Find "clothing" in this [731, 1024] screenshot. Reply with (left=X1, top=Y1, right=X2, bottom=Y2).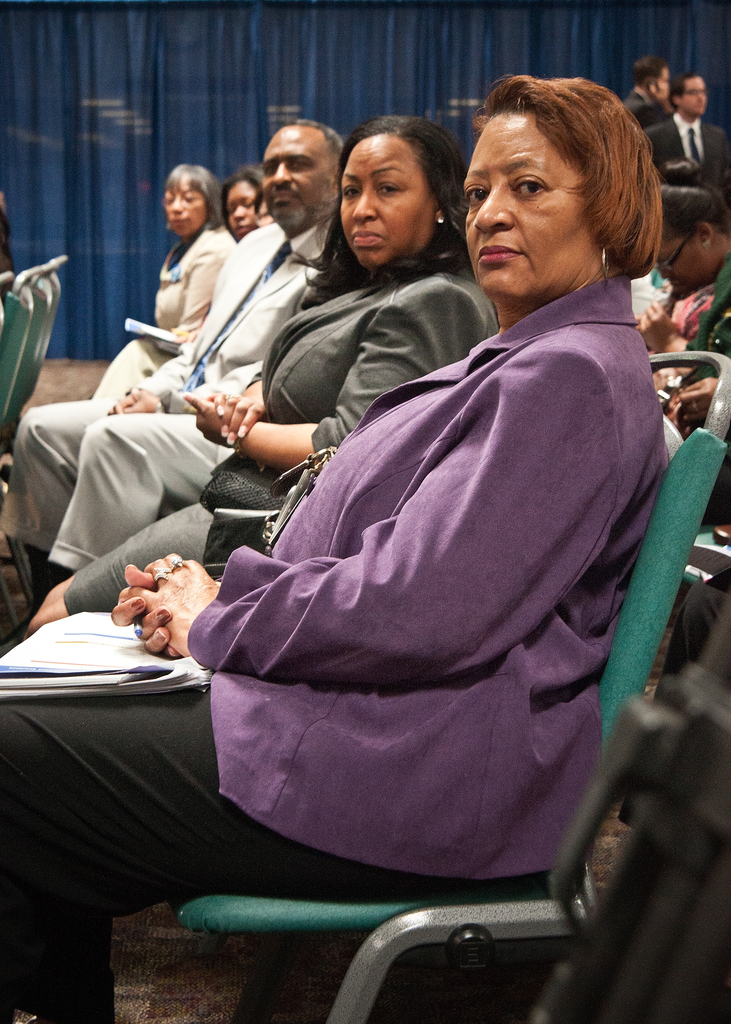
(left=641, top=104, right=730, bottom=195).
